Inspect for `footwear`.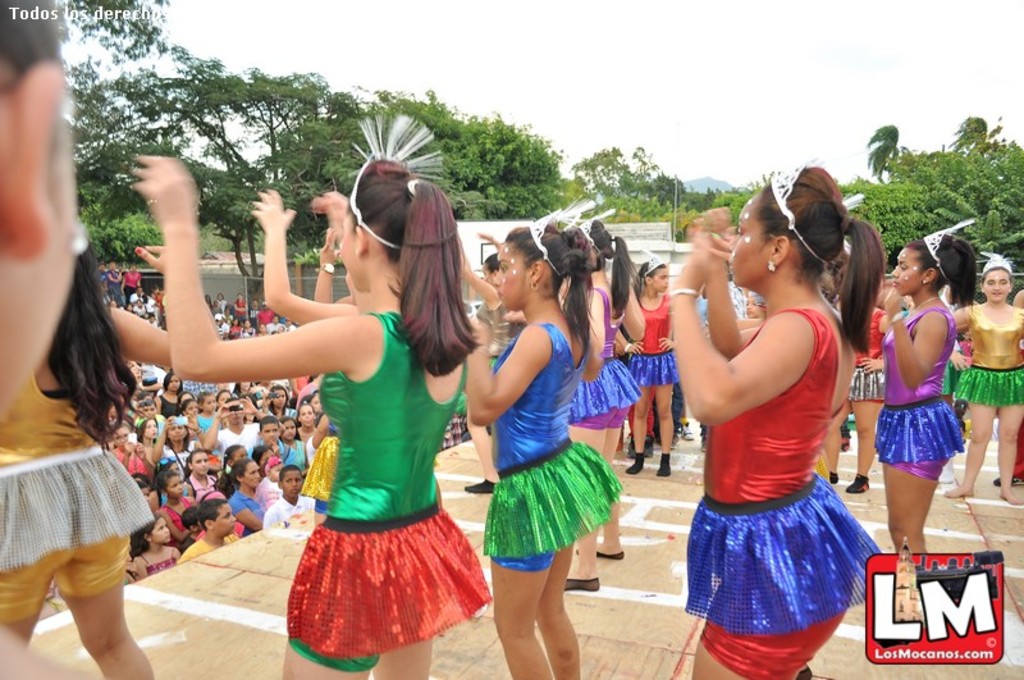
Inspection: l=678, t=425, r=695, b=439.
